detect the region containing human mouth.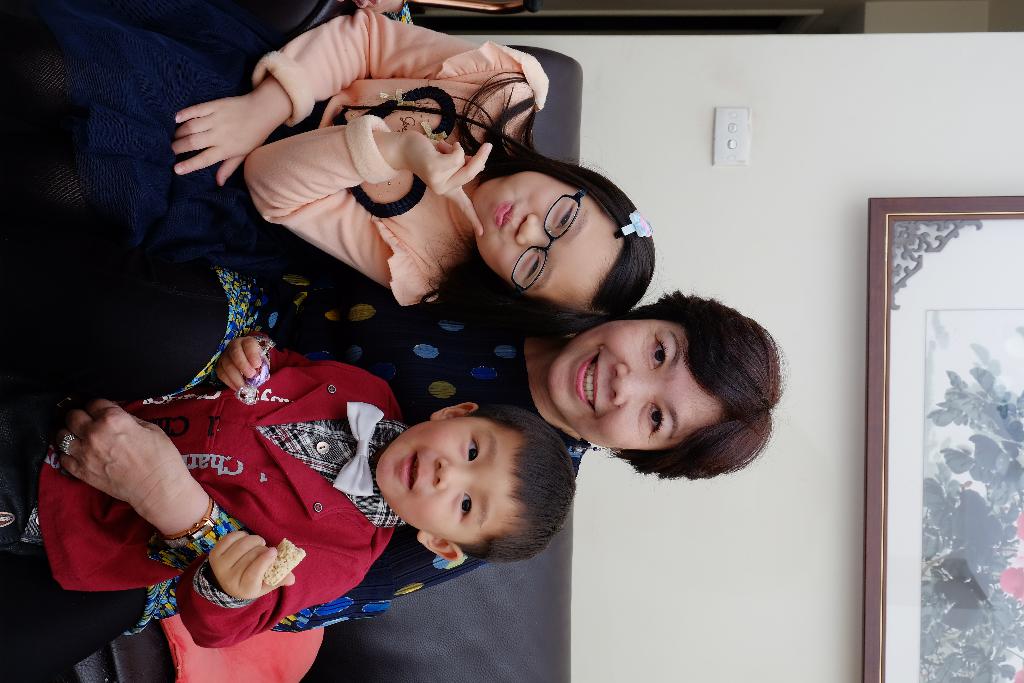
rect(394, 452, 424, 496).
